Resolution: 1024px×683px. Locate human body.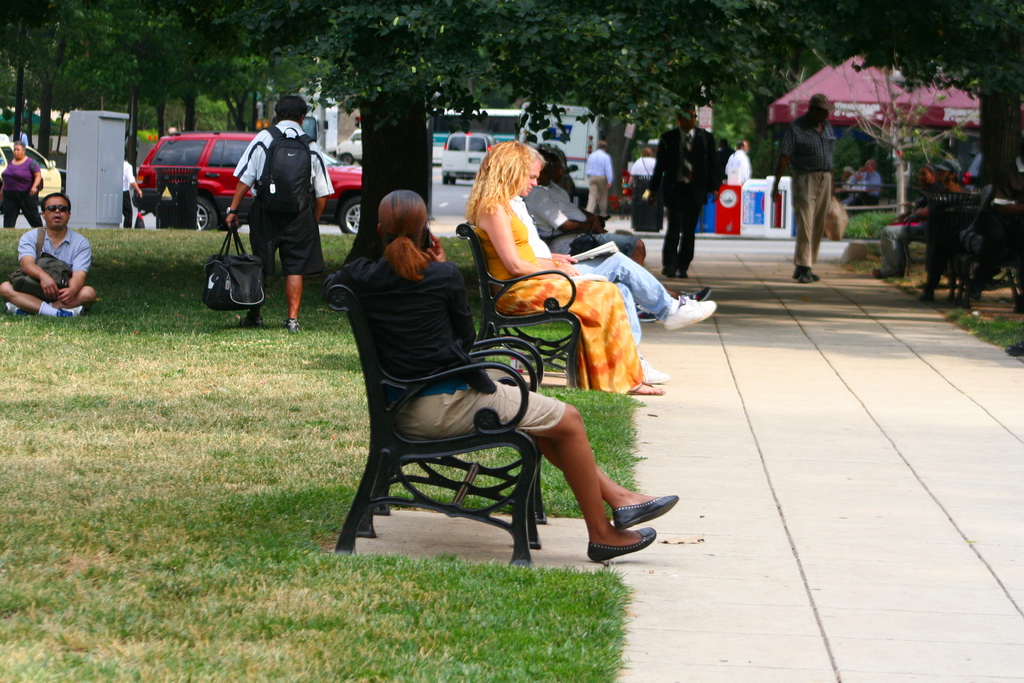
(x1=872, y1=189, x2=975, y2=281).
